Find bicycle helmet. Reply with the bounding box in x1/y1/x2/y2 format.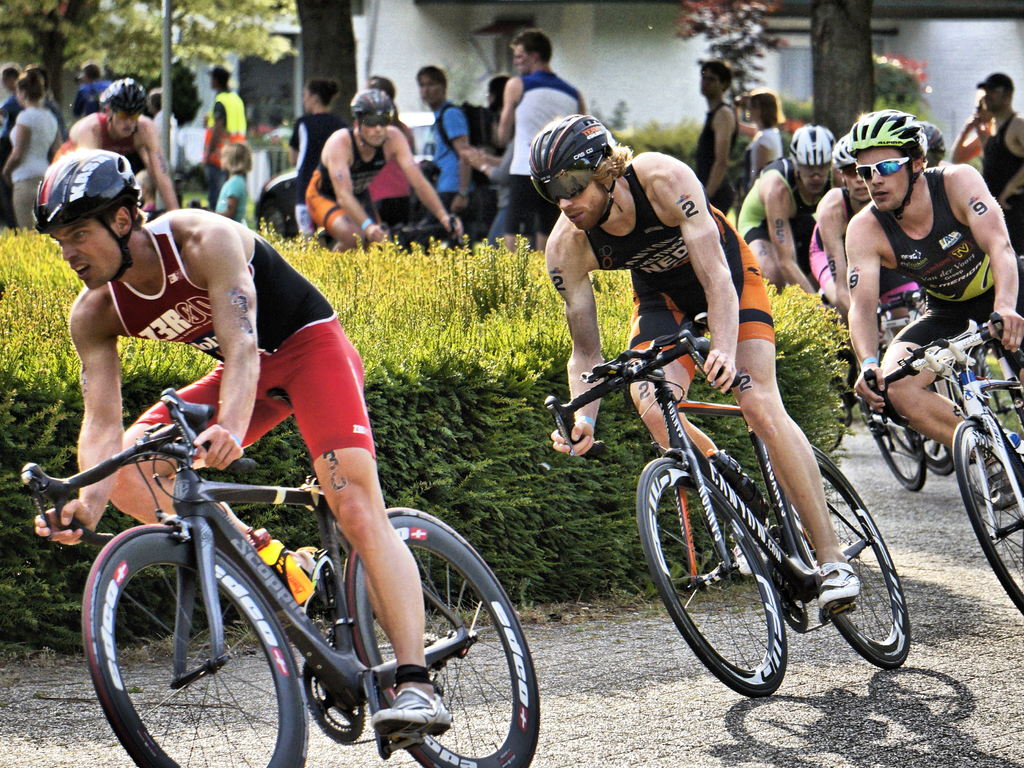
848/114/920/165.
